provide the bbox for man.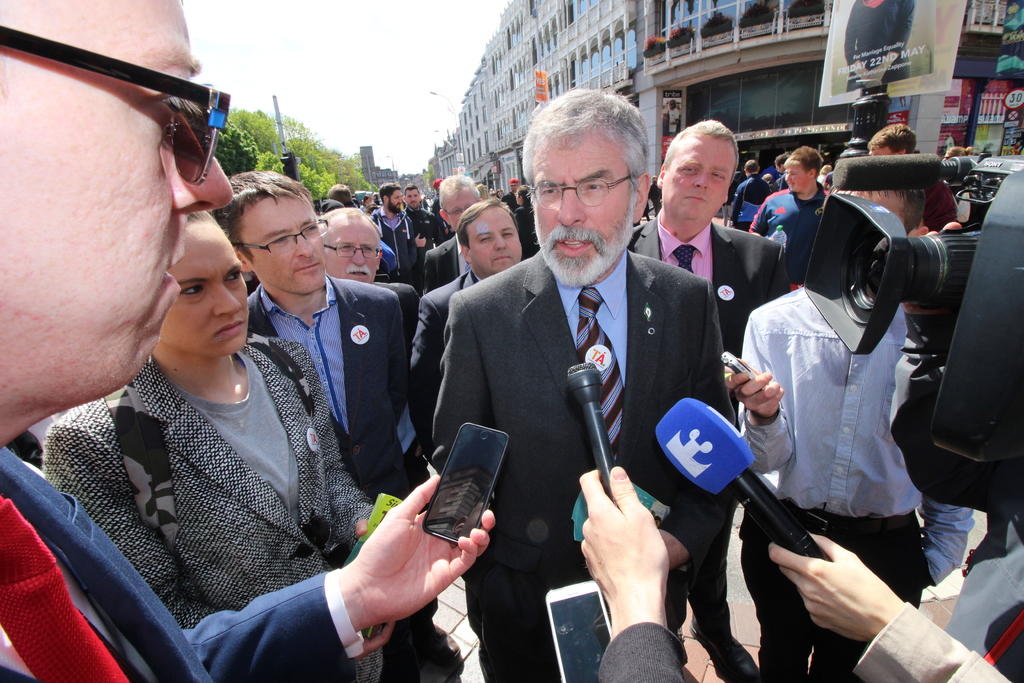
{"left": 204, "top": 165, "right": 426, "bottom": 682}.
